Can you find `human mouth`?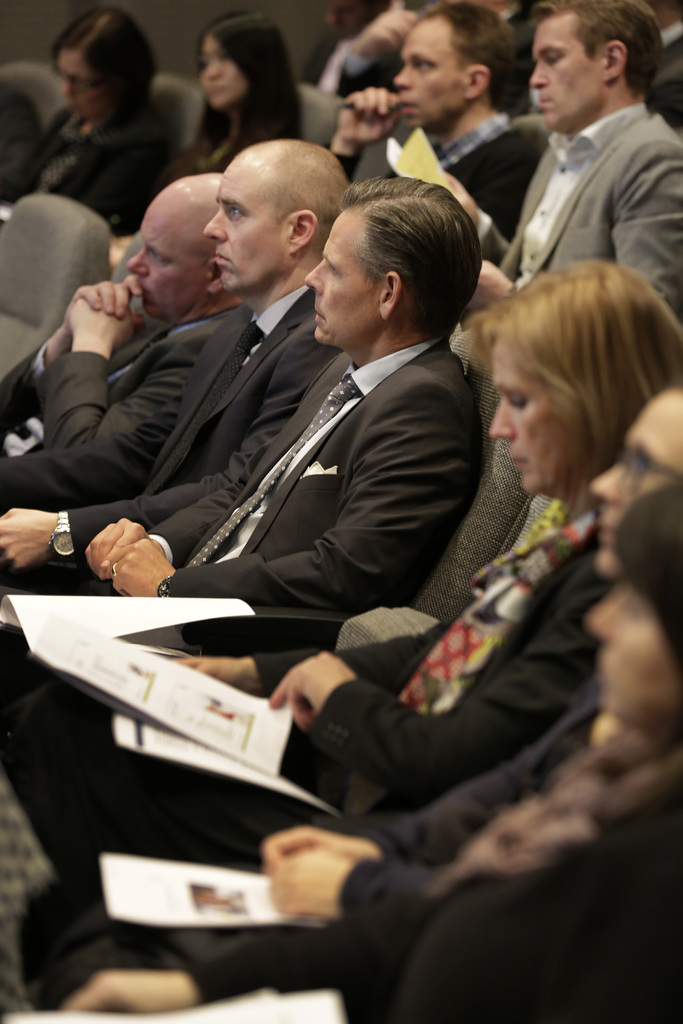
Yes, bounding box: detection(211, 84, 229, 99).
